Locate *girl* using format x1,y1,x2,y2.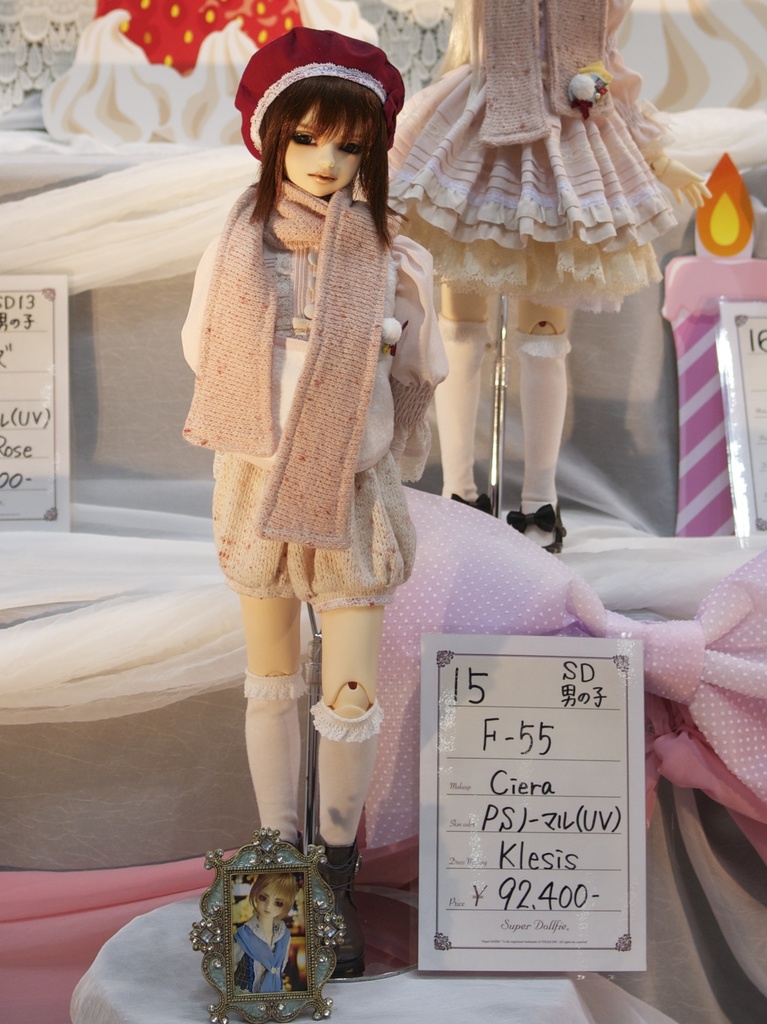
376,0,712,563.
